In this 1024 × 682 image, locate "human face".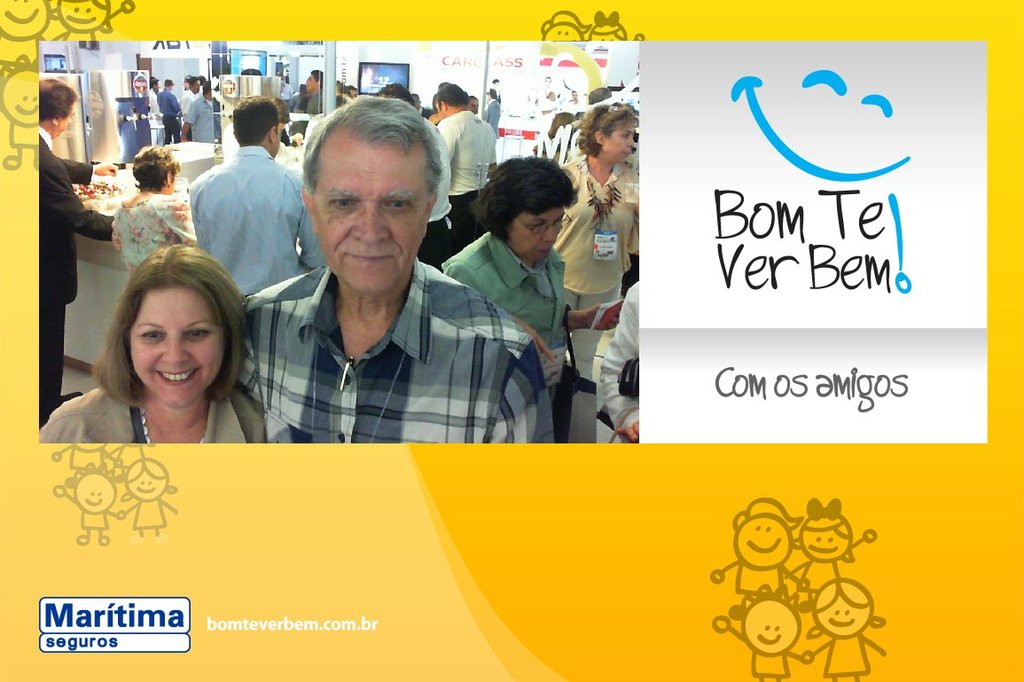
Bounding box: rect(53, 1, 105, 34).
